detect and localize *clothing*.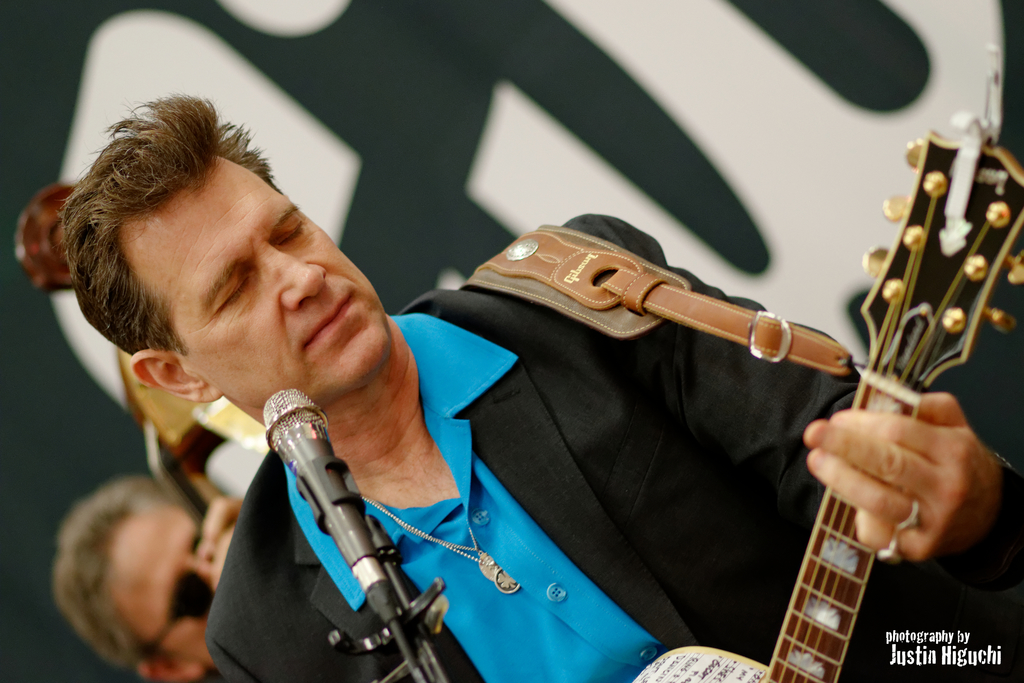
Localized at x1=176 y1=147 x2=962 y2=682.
